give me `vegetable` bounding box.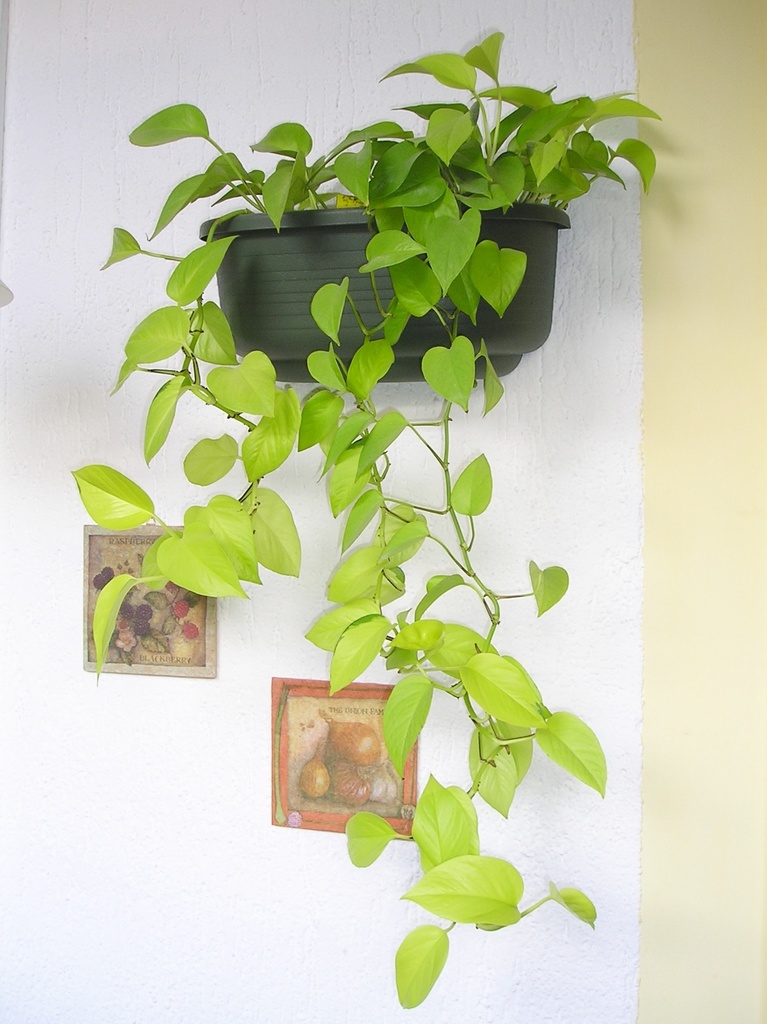
region(328, 762, 373, 807).
